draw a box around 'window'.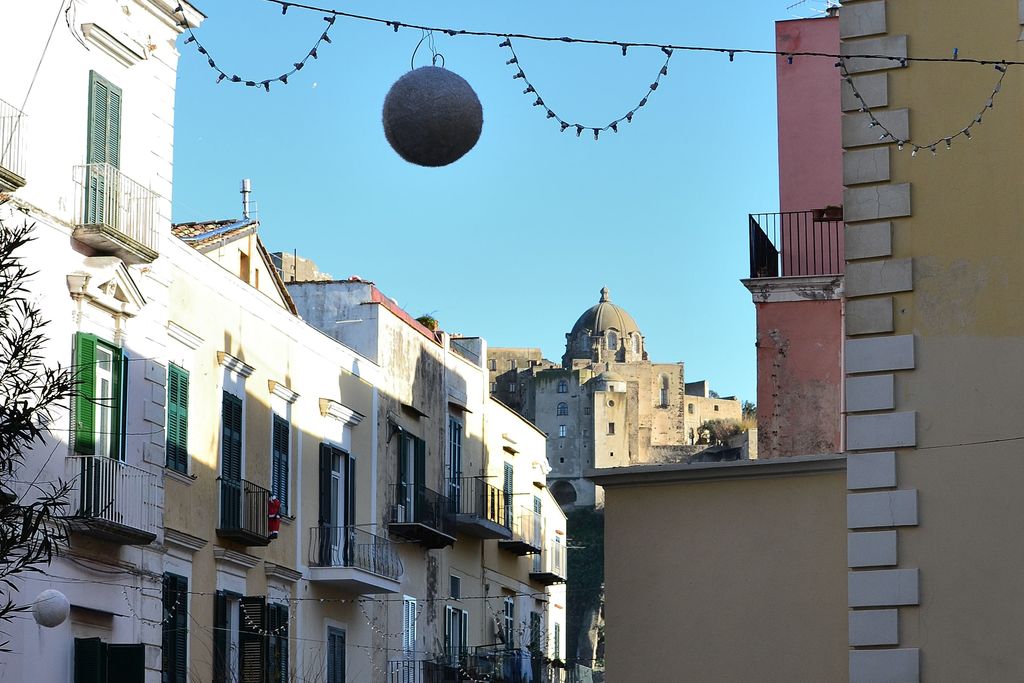
[508, 381, 520, 397].
